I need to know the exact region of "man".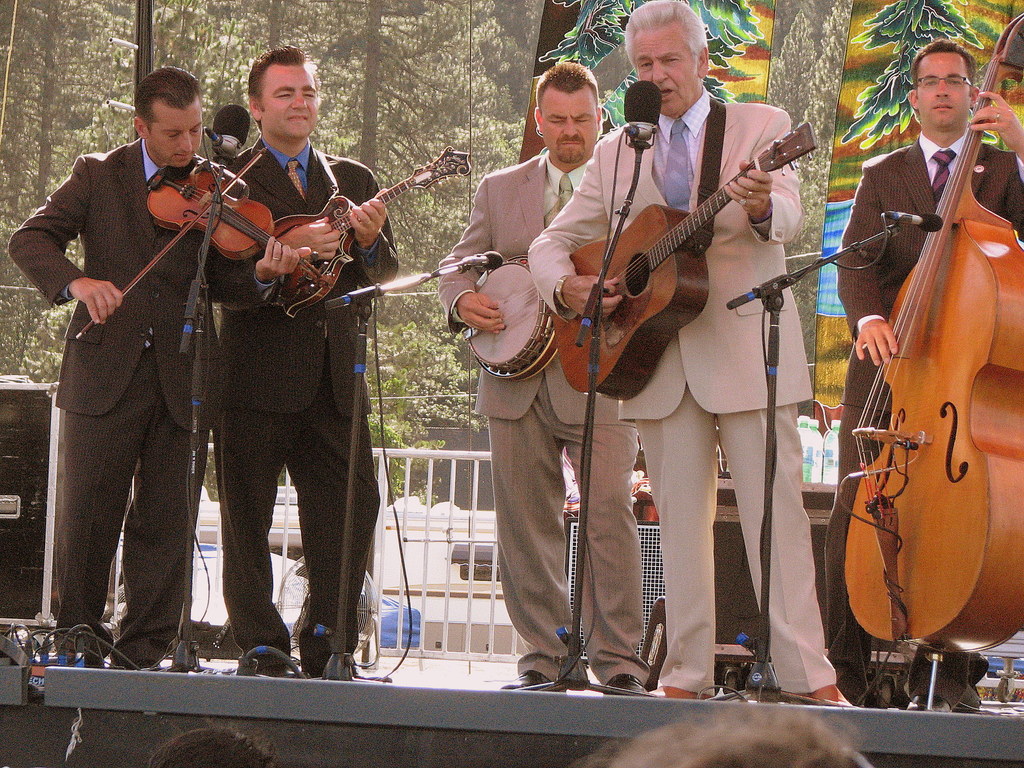
Region: rect(4, 59, 312, 667).
